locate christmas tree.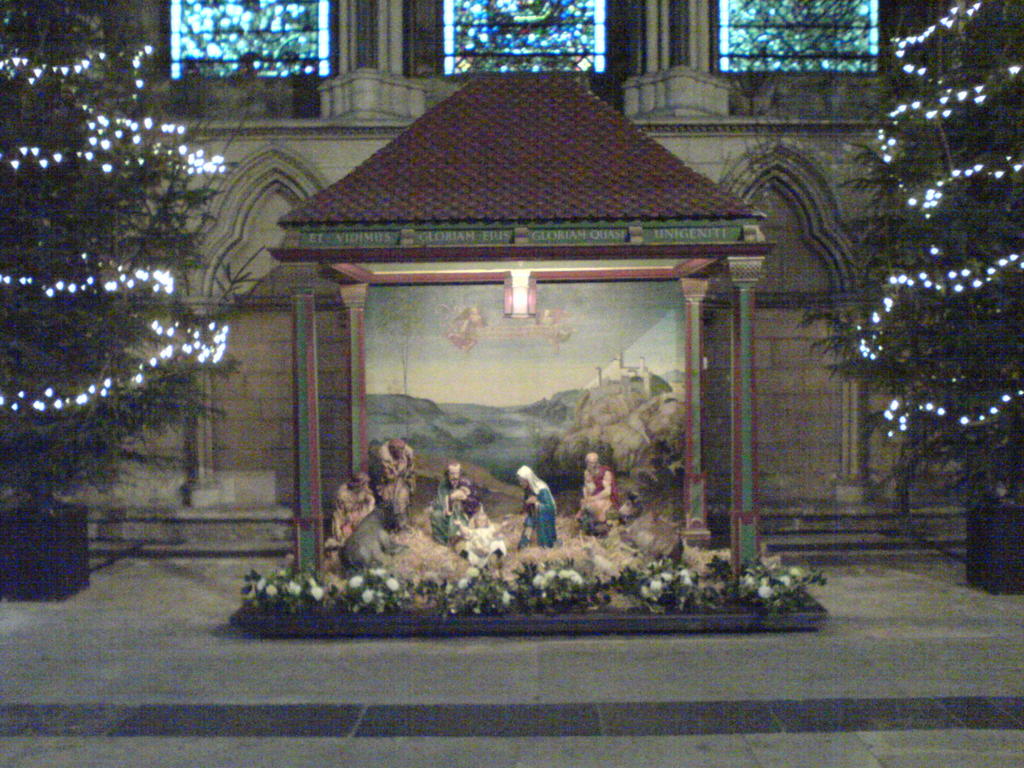
Bounding box: select_region(0, 0, 269, 522).
